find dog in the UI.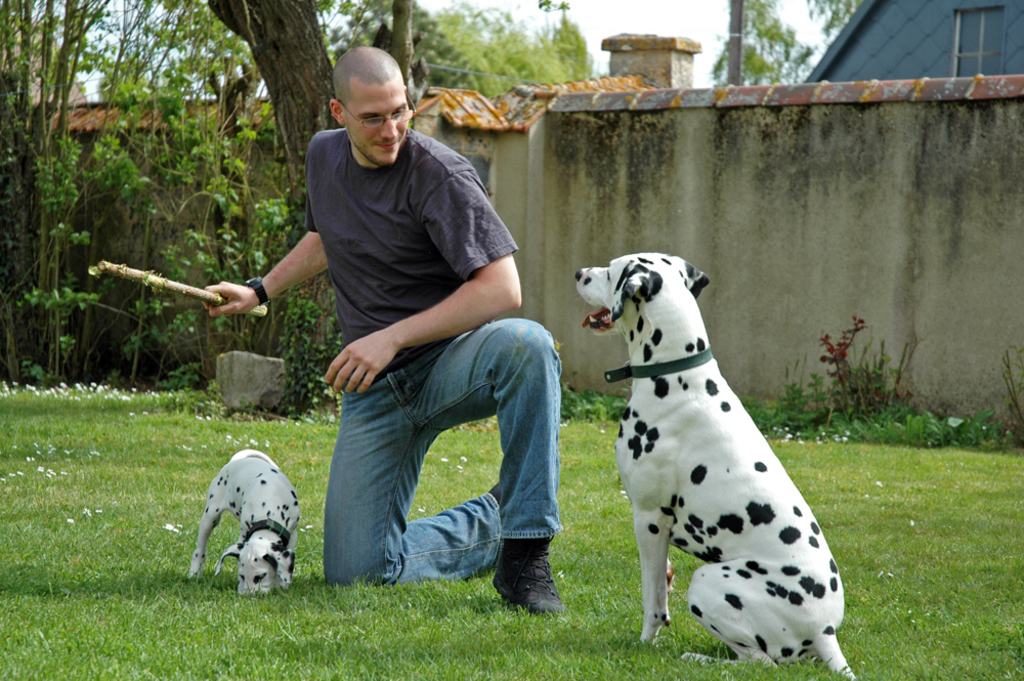
UI element at {"x1": 189, "y1": 446, "x2": 306, "y2": 596}.
